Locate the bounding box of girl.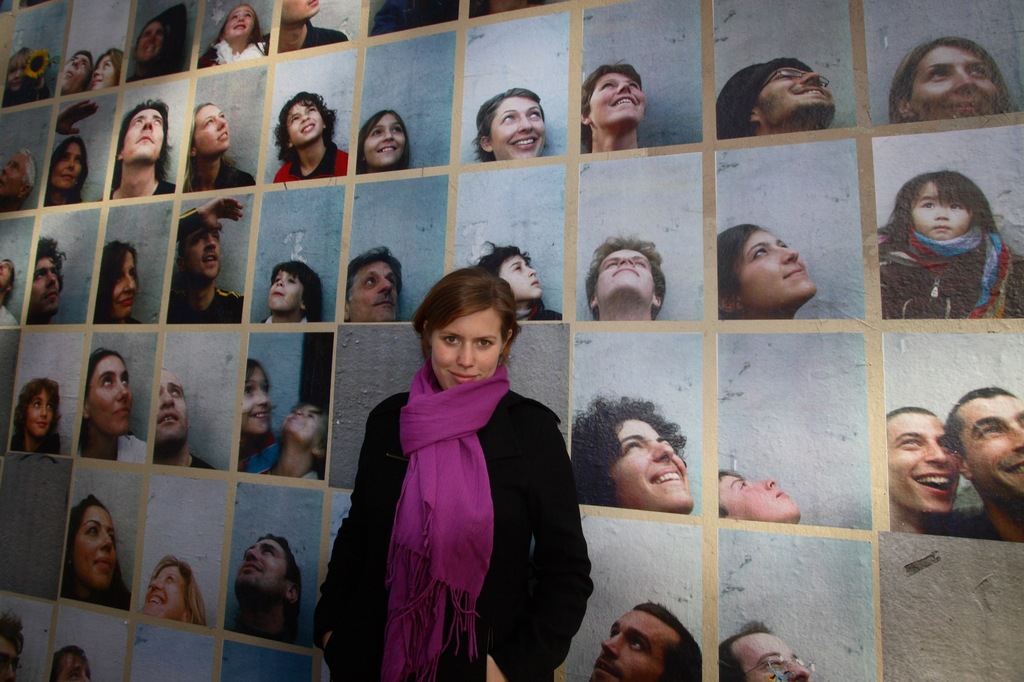
Bounding box: box=[477, 90, 551, 159].
